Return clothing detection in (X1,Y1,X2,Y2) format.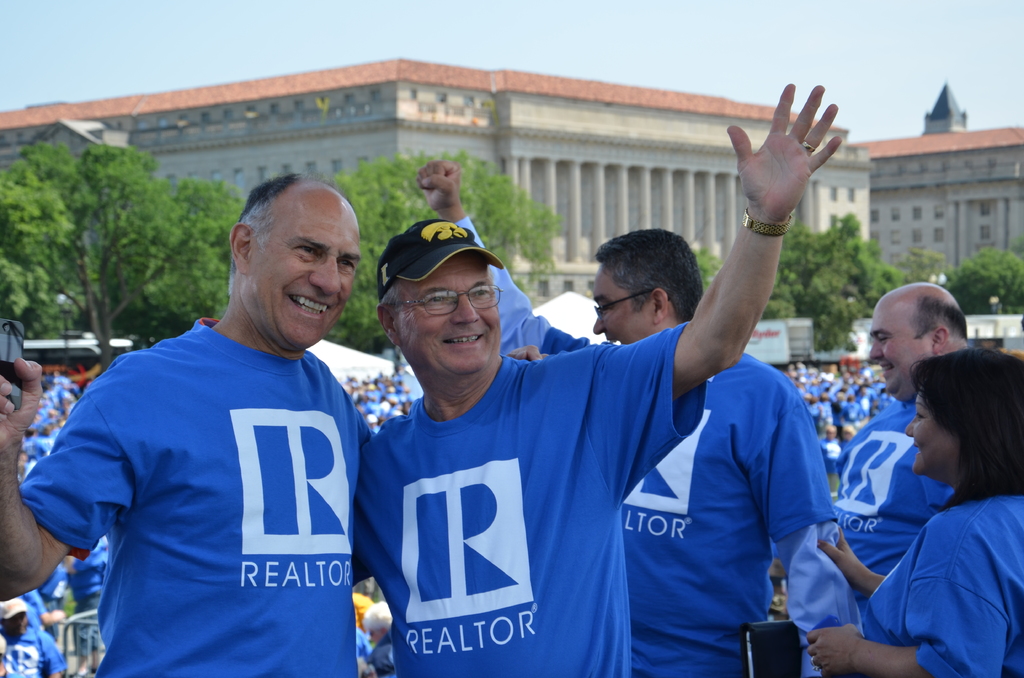
(38,271,370,657).
